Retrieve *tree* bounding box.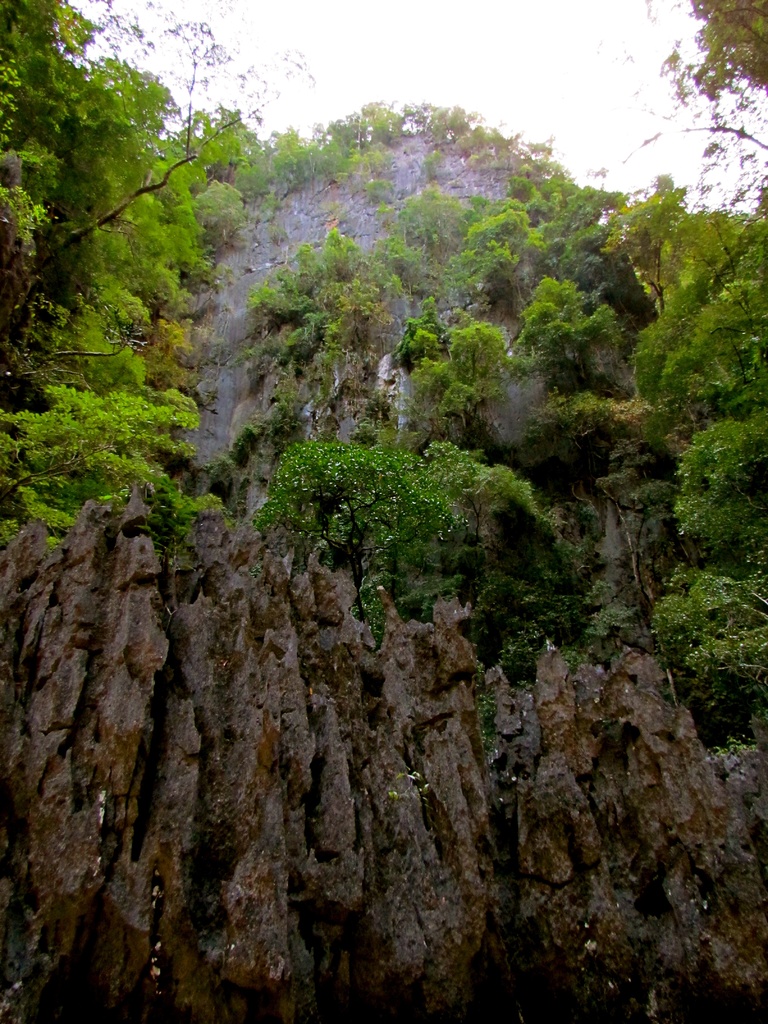
Bounding box: rect(371, 276, 528, 447).
